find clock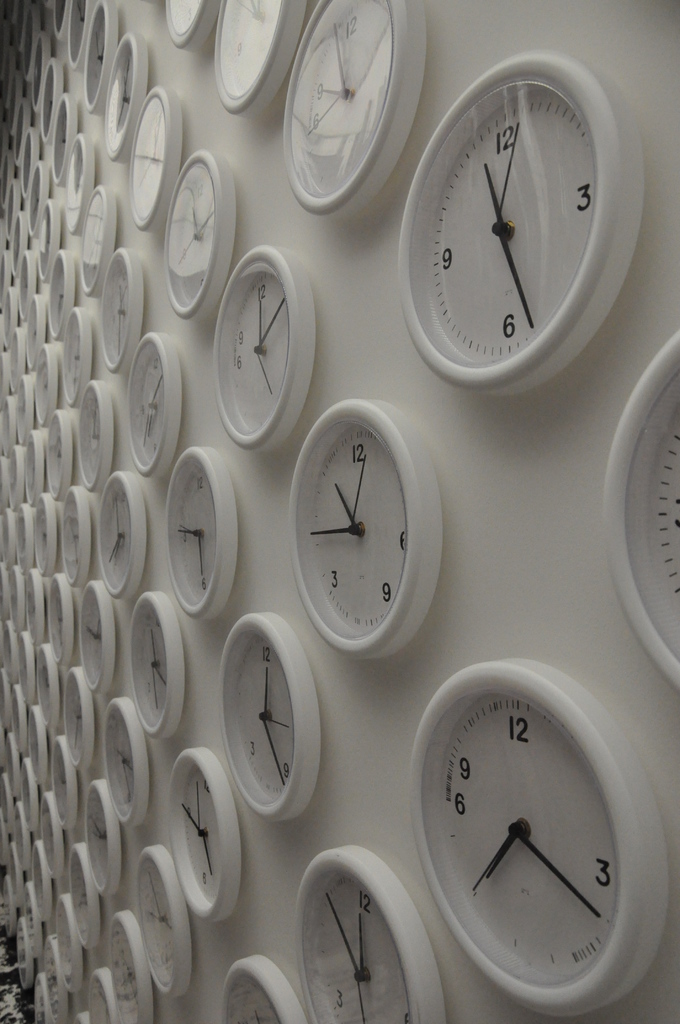
rect(77, 375, 113, 494)
